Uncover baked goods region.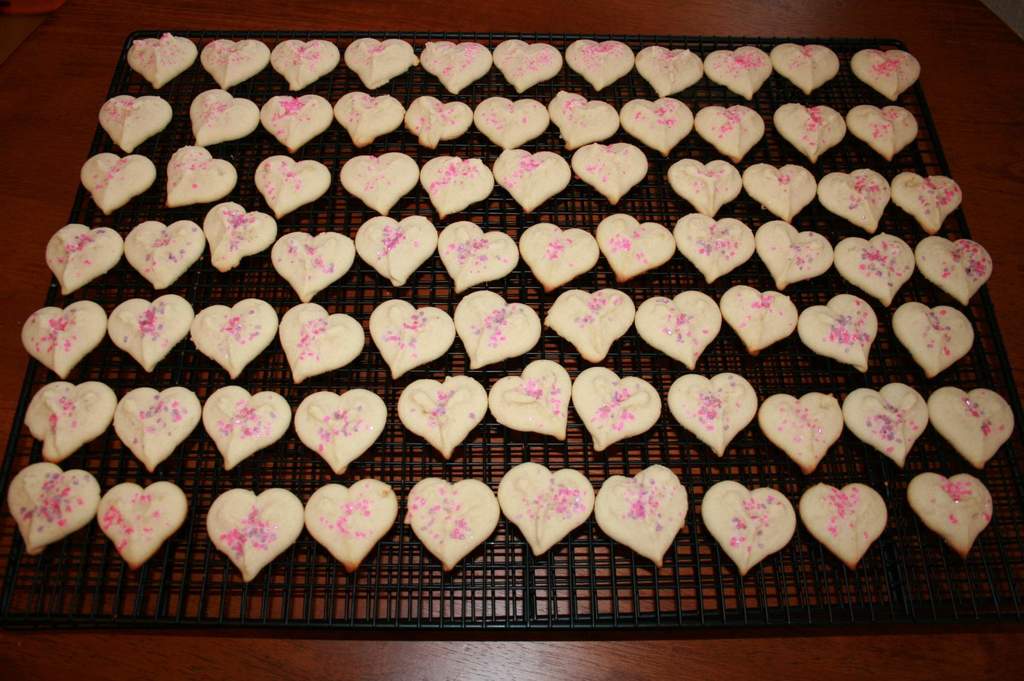
Uncovered: [893, 174, 966, 234].
